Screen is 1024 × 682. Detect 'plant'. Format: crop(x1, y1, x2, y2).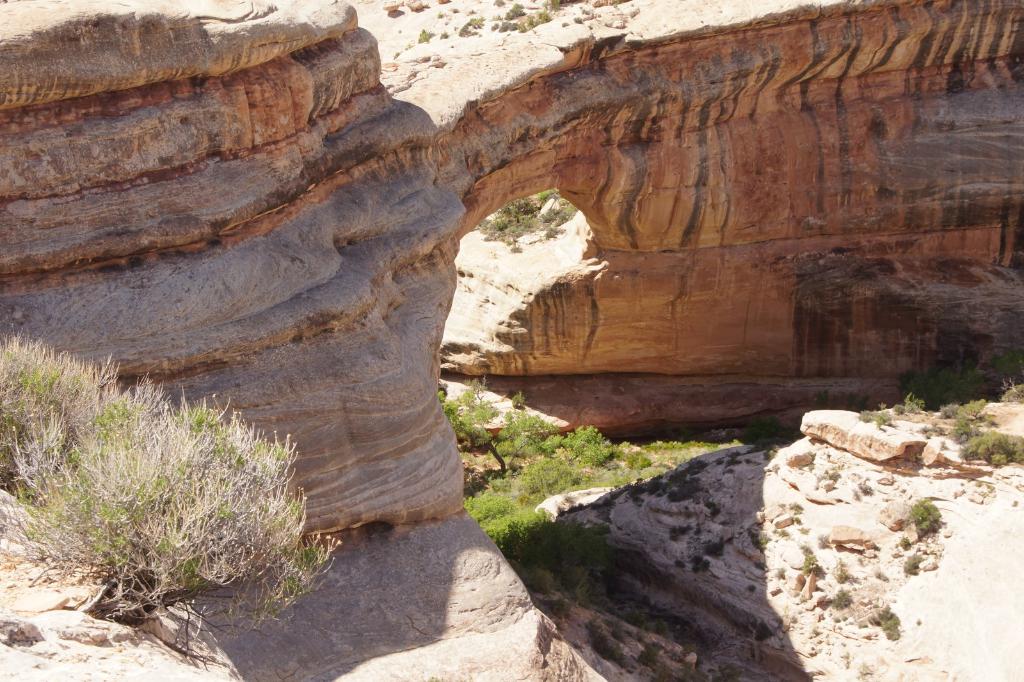
crop(705, 535, 727, 557).
